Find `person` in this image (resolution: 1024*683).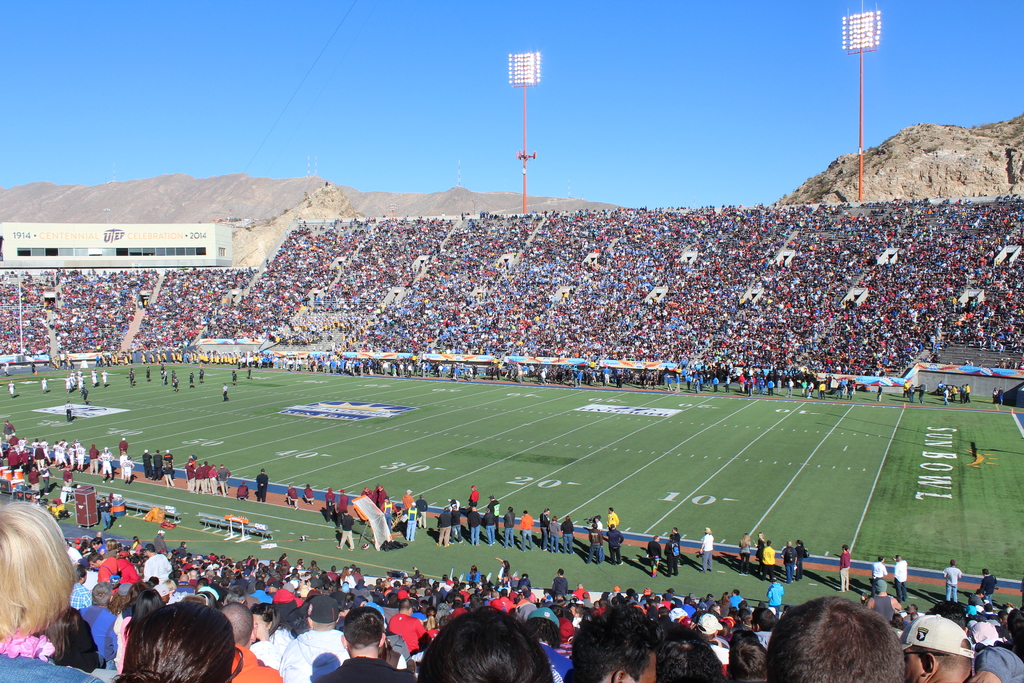
rect(602, 522, 625, 566).
